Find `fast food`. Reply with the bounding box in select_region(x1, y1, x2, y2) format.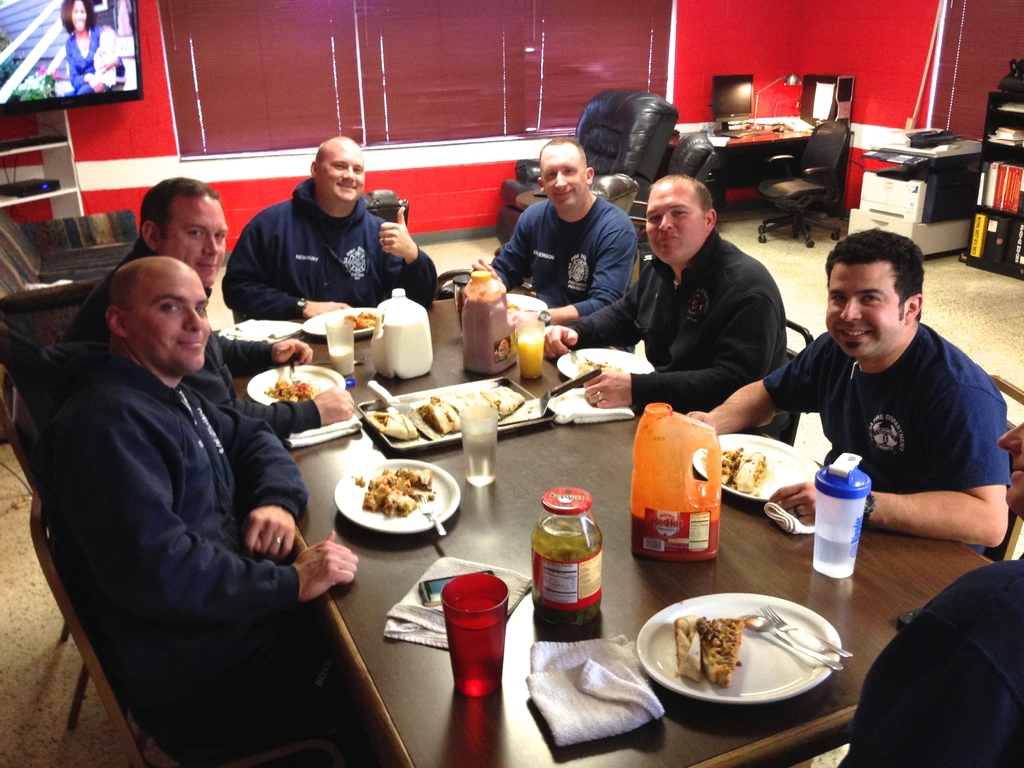
select_region(670, 620, 710, 673).
